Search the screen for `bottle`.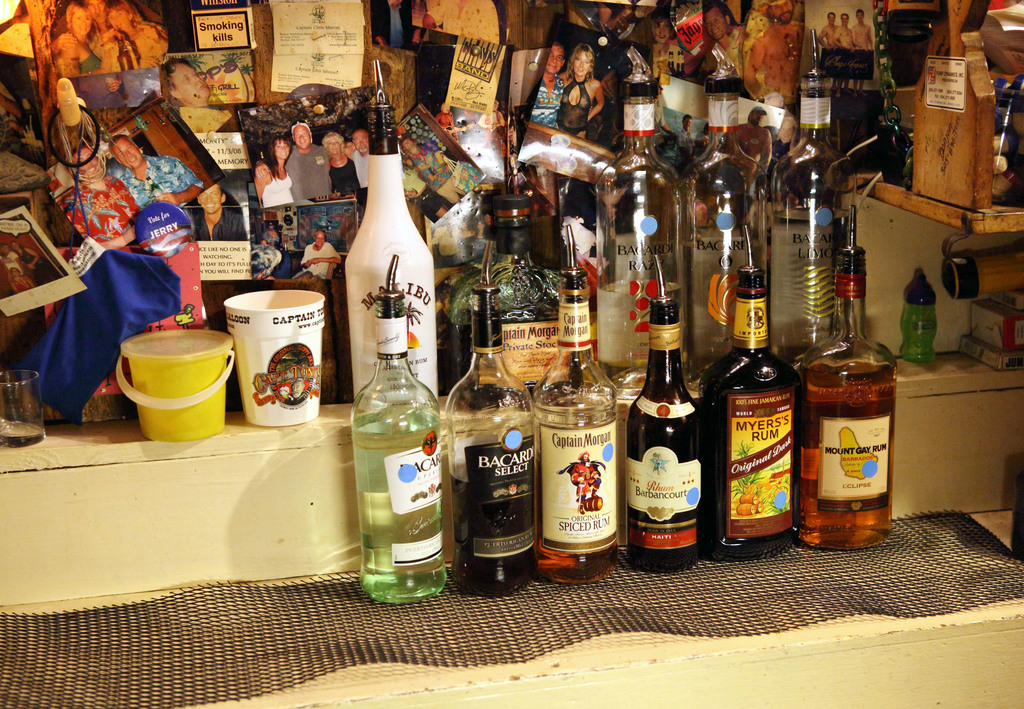
Found at bbox=(707, 227, 797, 559).
